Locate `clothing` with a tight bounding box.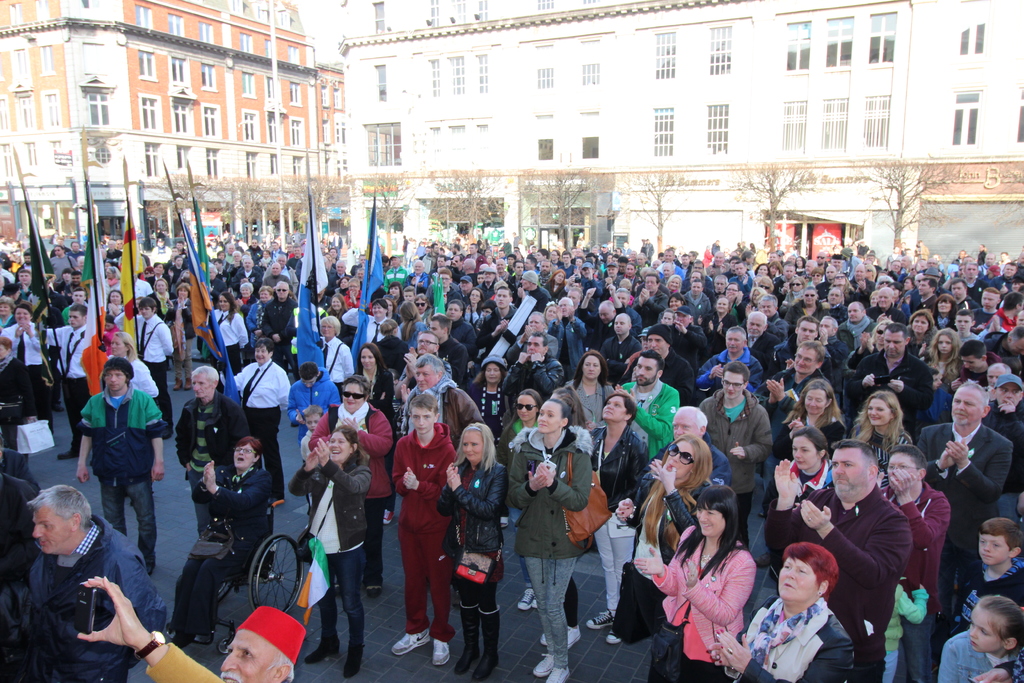
[659, 322, 700, 362].
